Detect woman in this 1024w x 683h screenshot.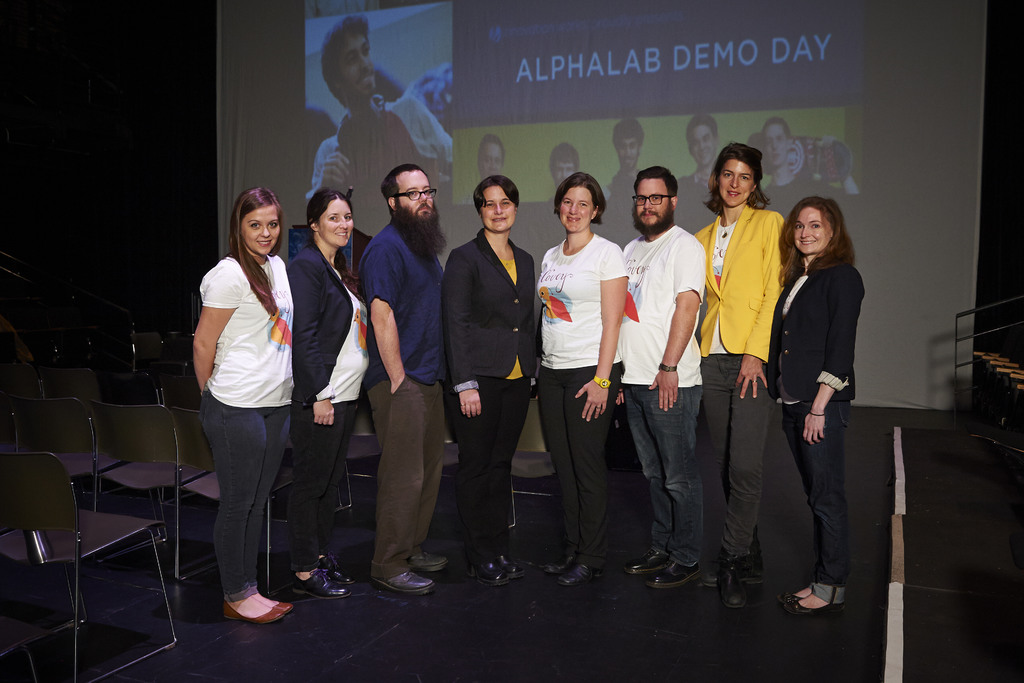
Detection: {"x1": 440, "y1": 176, "x2": 535, "y2": 587}.
